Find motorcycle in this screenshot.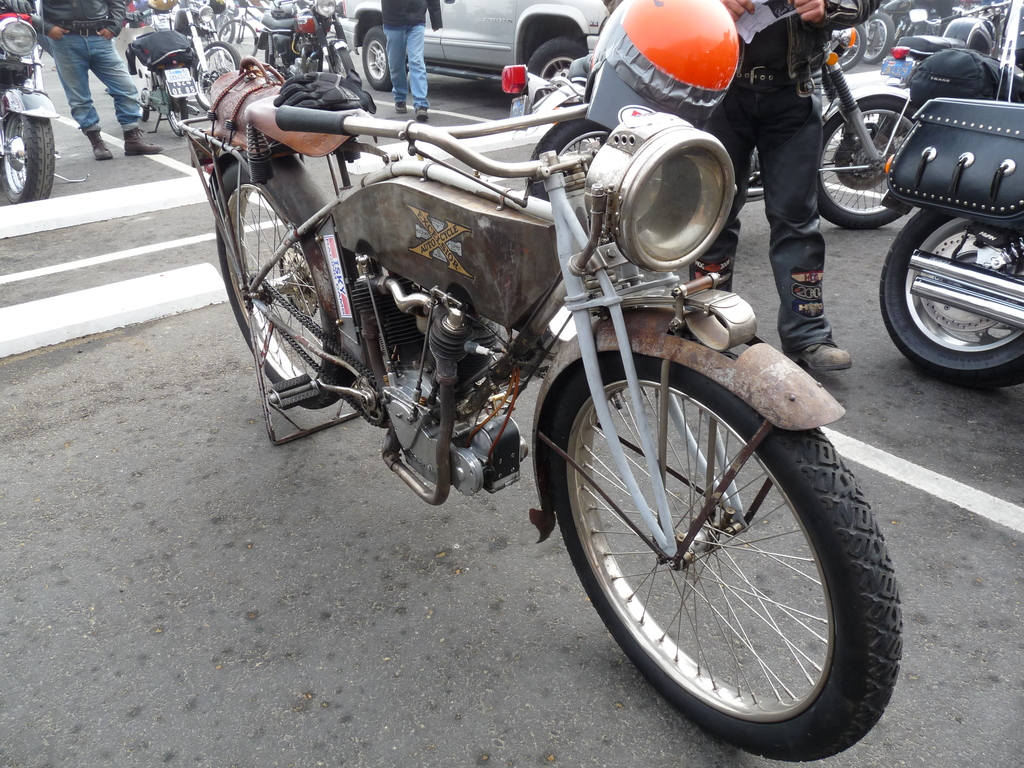
The bounding box for motorcycle is crop(163, 0, 909, 732).
